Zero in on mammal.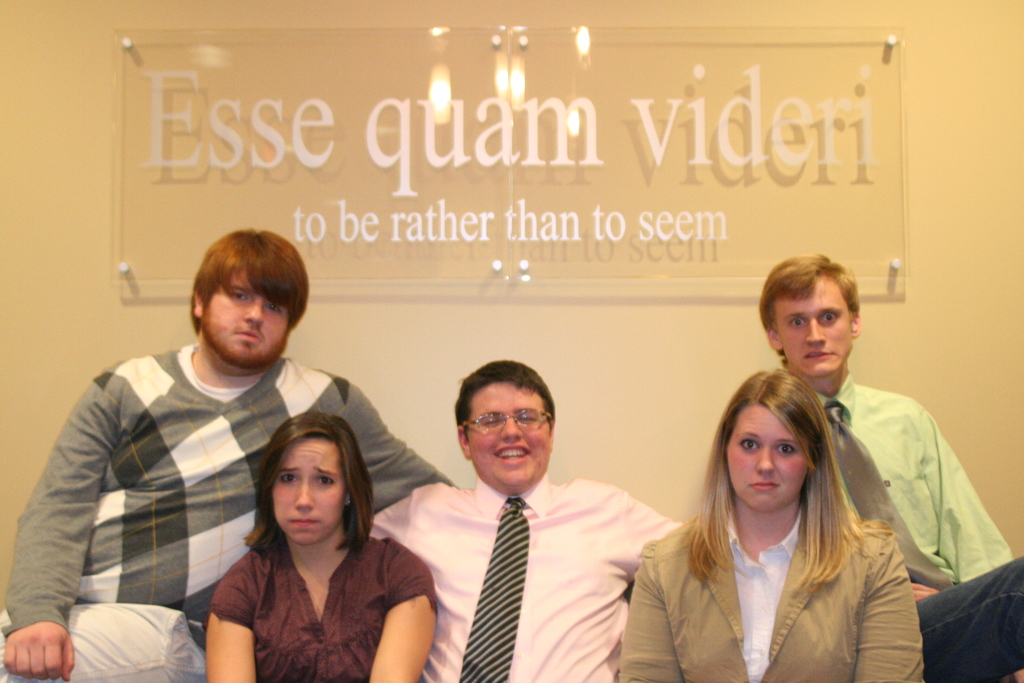
Zeroed in: rect(368, 357, 687, 682).
